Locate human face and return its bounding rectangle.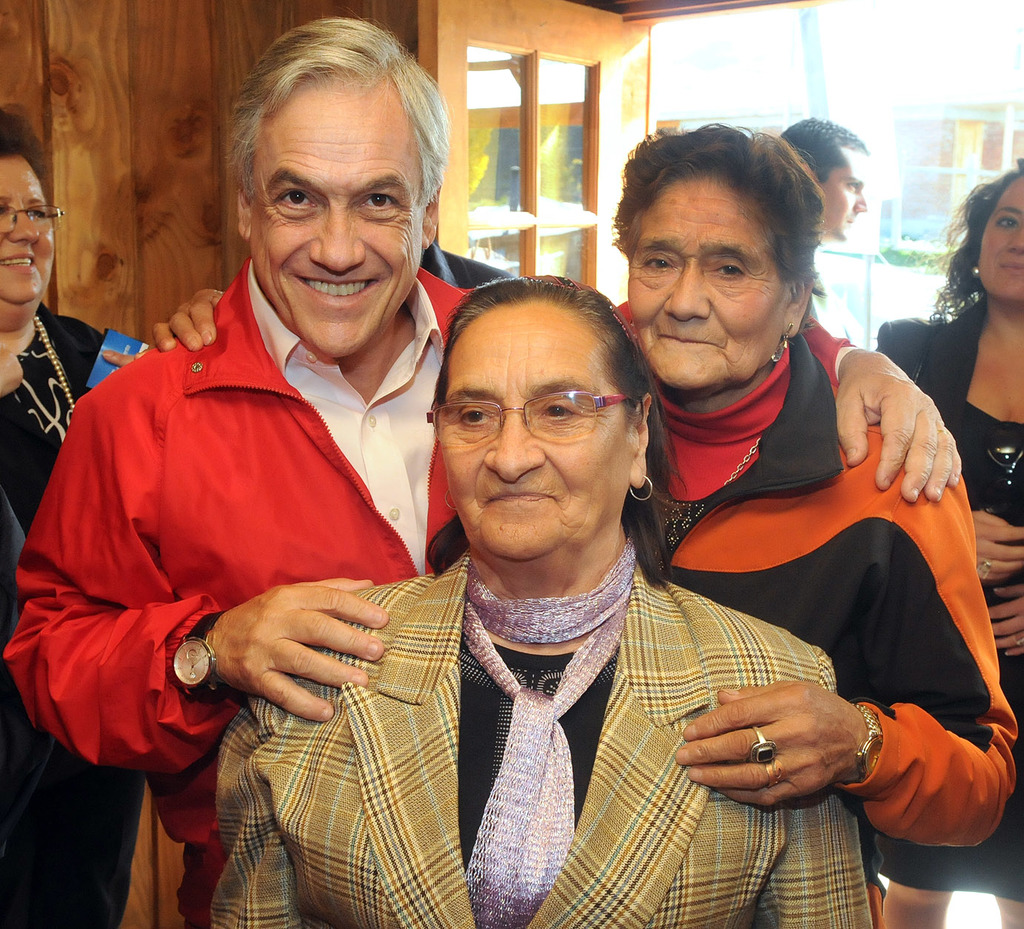
left=970, top=161, right=1023, bottom=307.
